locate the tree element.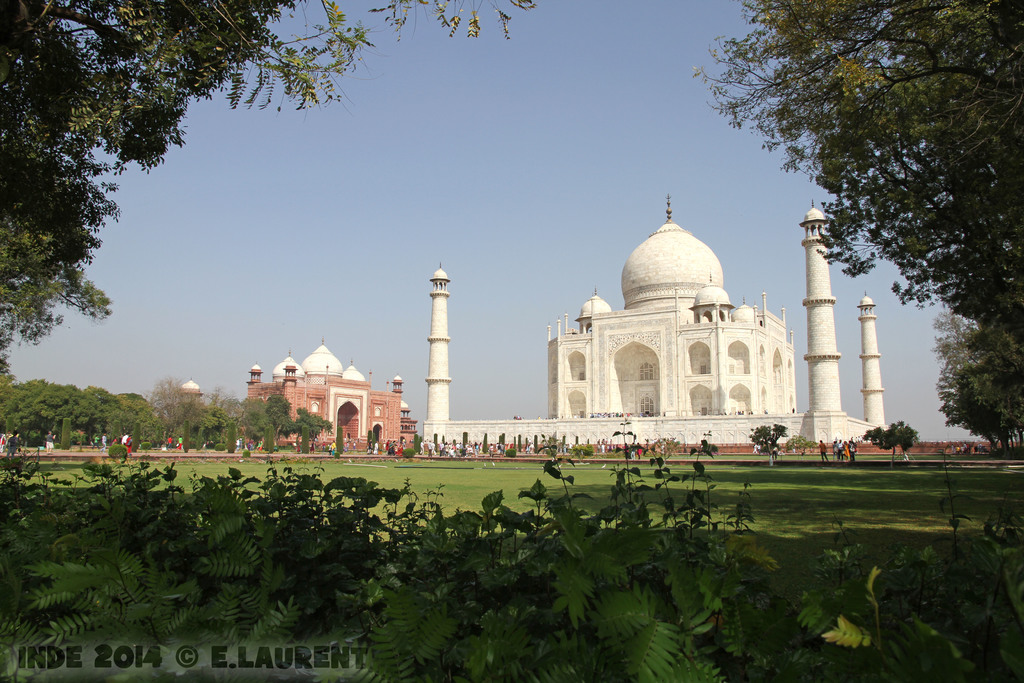
Element bbox: pyautogui.locateOnScreen(69, 386, 120, 451).
